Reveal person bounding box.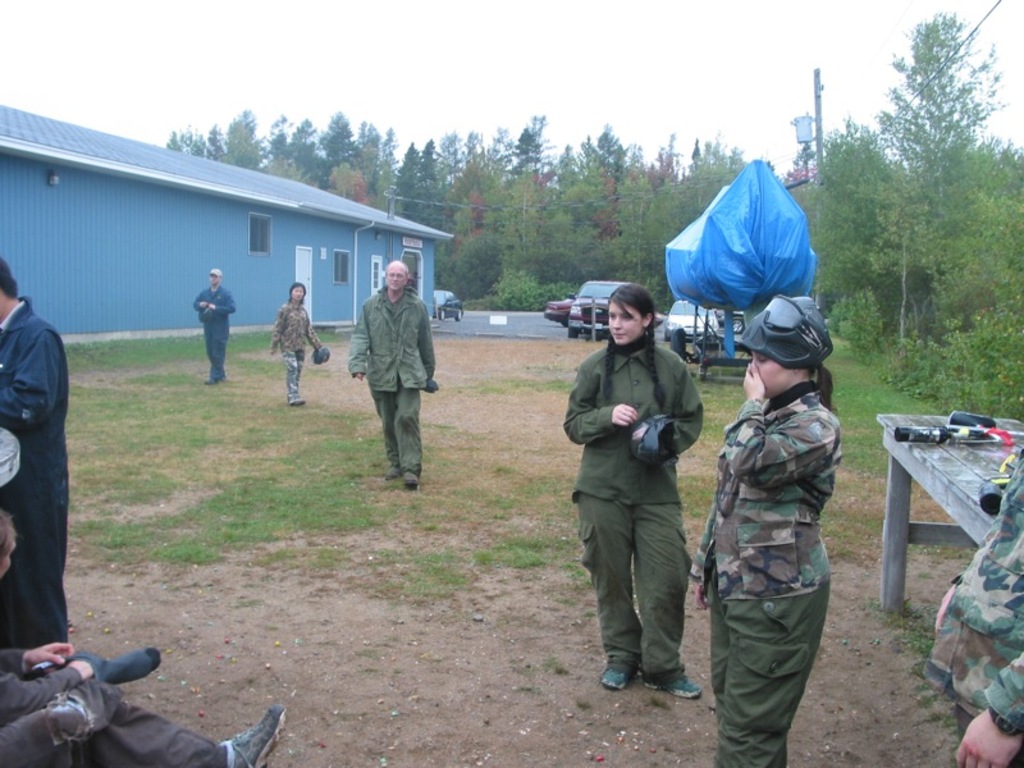
Revealed: bbox=[684, 296, 833, 767].
